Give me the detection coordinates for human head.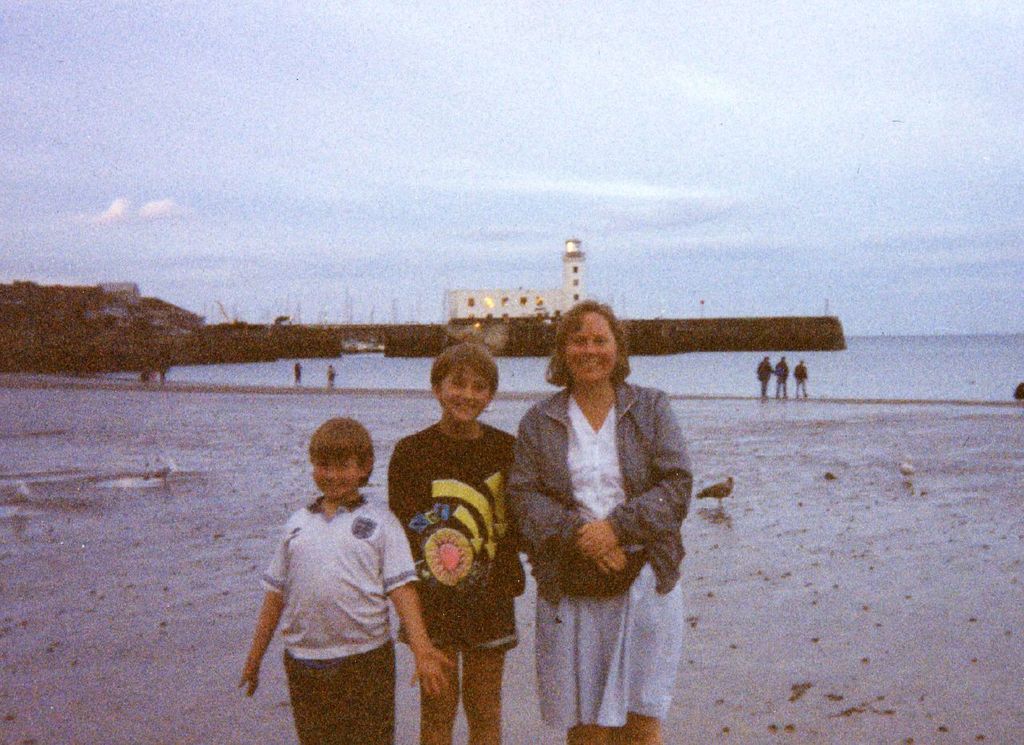
{"x1": 308, "y1": 417, "x2": 375, "y2": 503}.
